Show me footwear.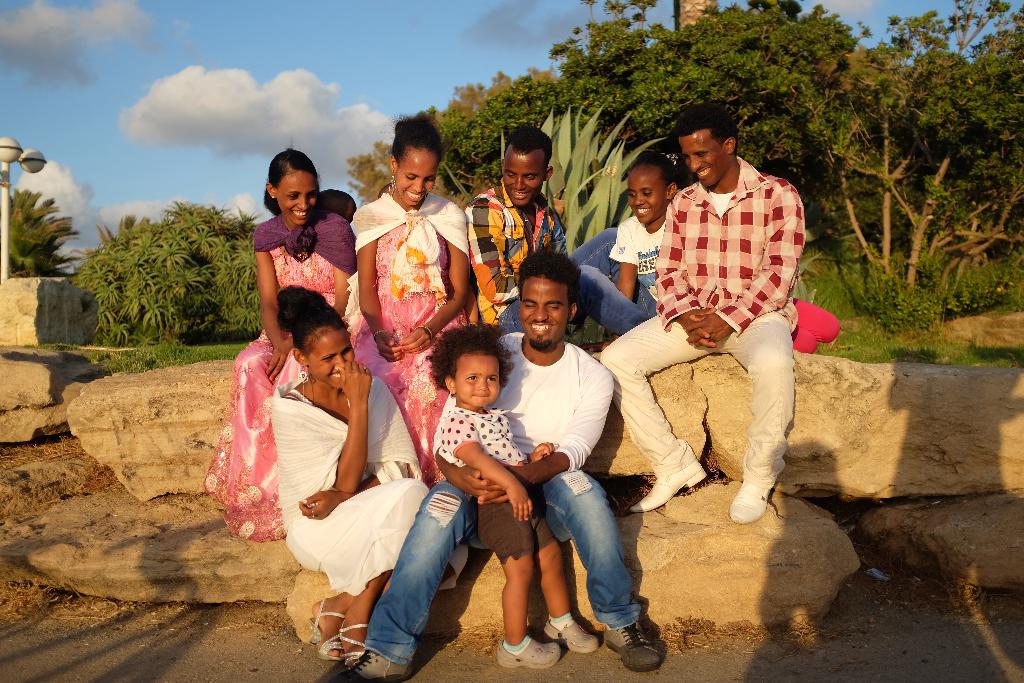
footwear is here: 541, 619, 601, 649.
